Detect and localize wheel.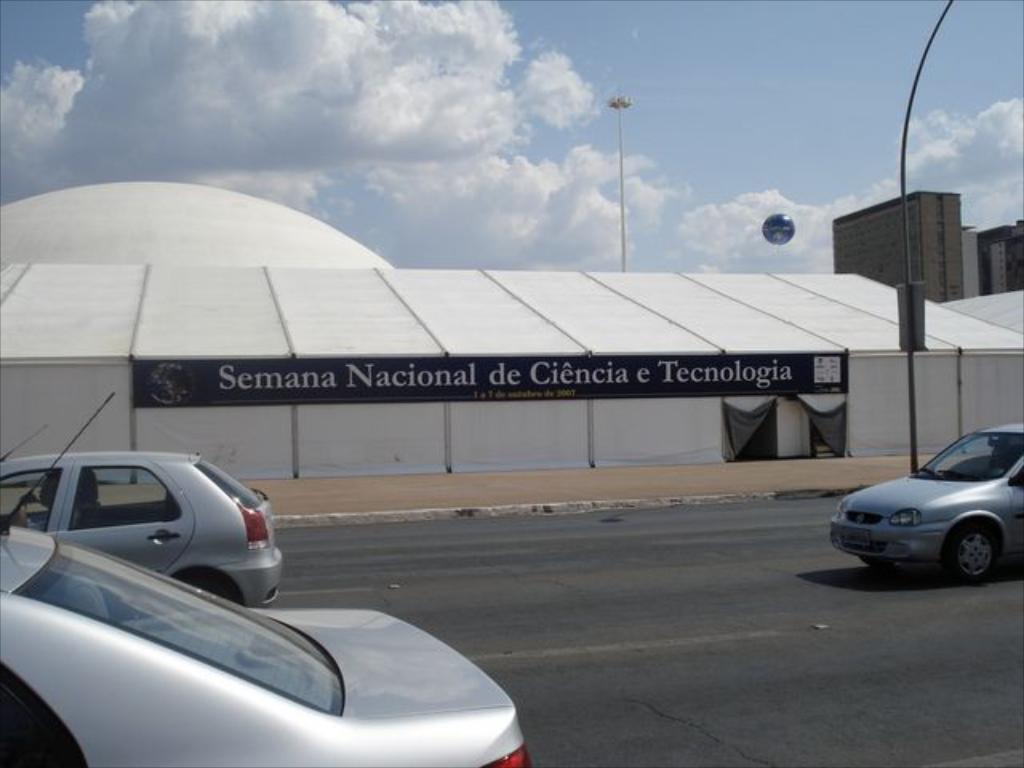
Localized at bbox=(909, 510, 1005, 582).
